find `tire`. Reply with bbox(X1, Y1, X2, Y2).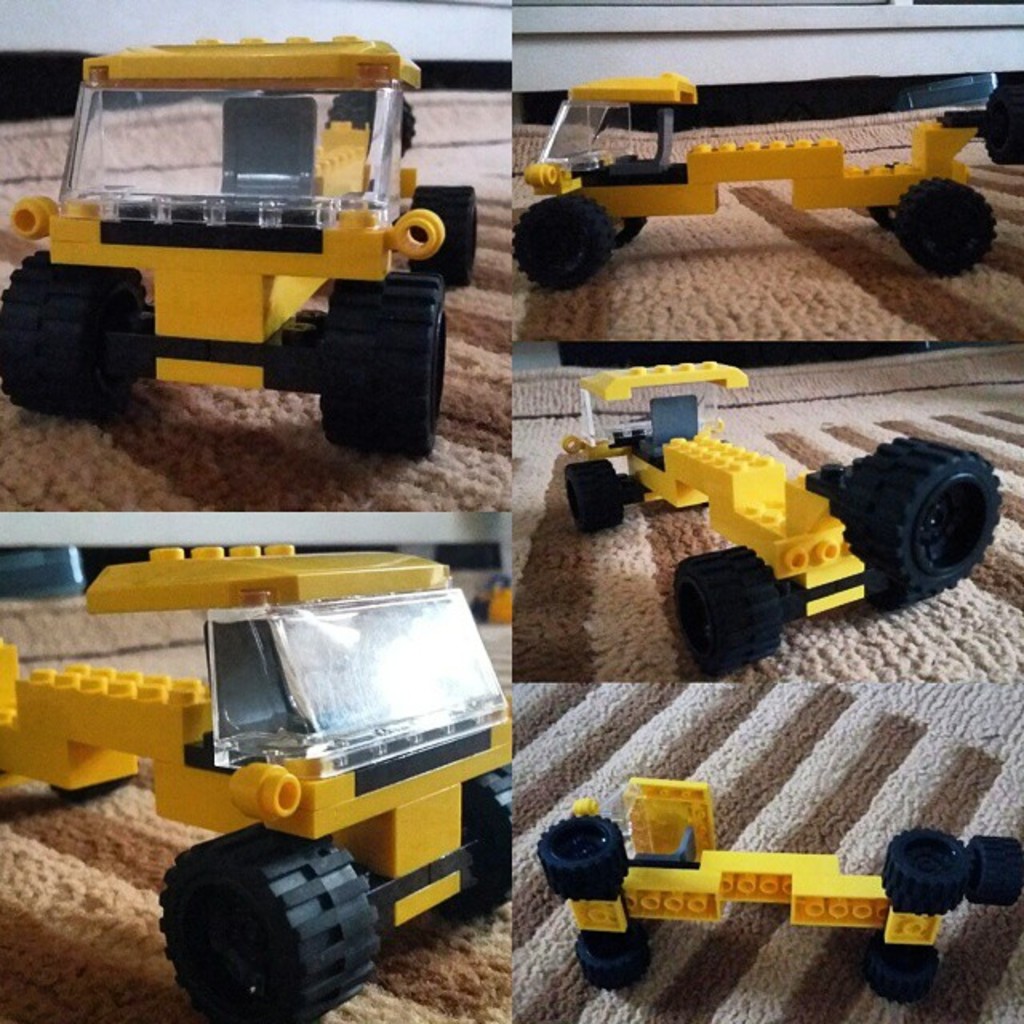
bbox(674, 536, 786, 675).
